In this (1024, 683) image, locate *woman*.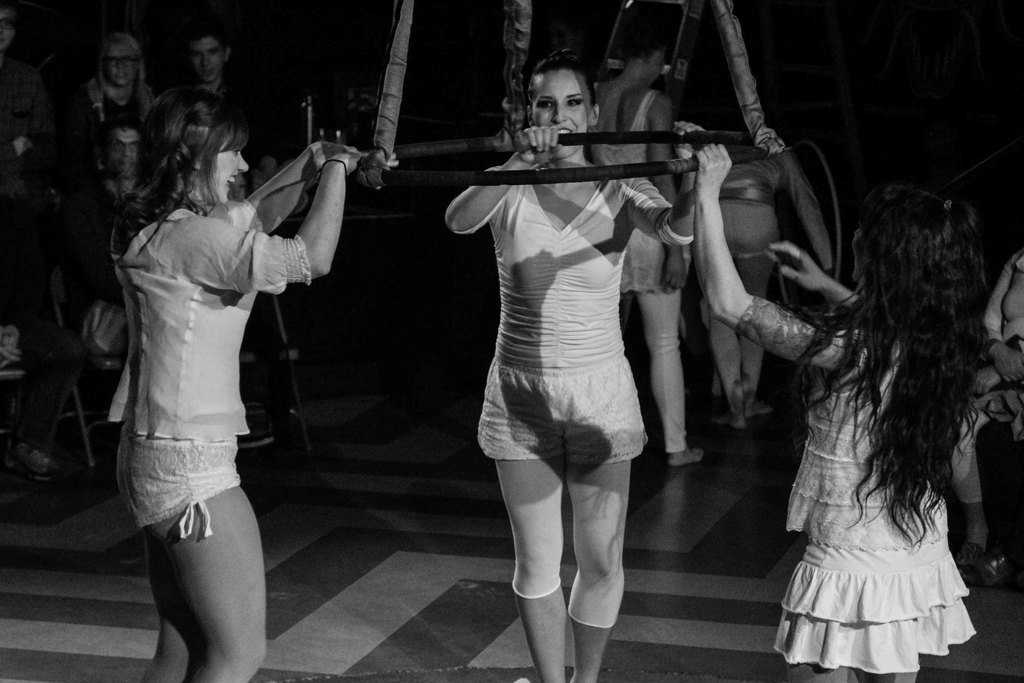
Bounding box: pyautogui.locateOnScreen(980, 247, 1023, 580).
